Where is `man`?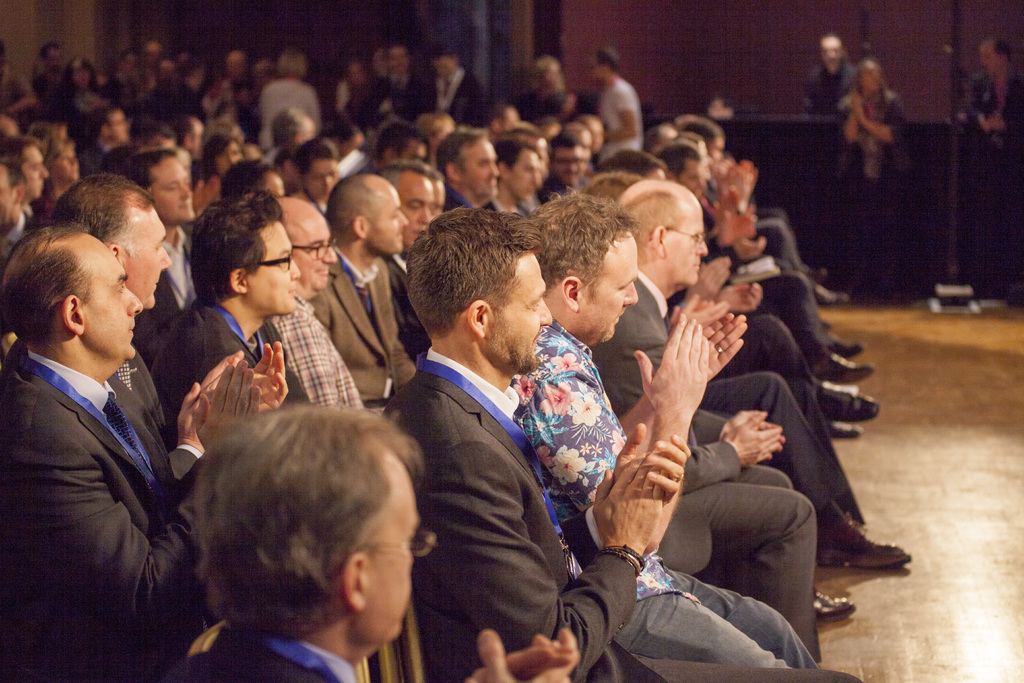
pyautogui.locateOnScreen(349, 43, 424, 140).
